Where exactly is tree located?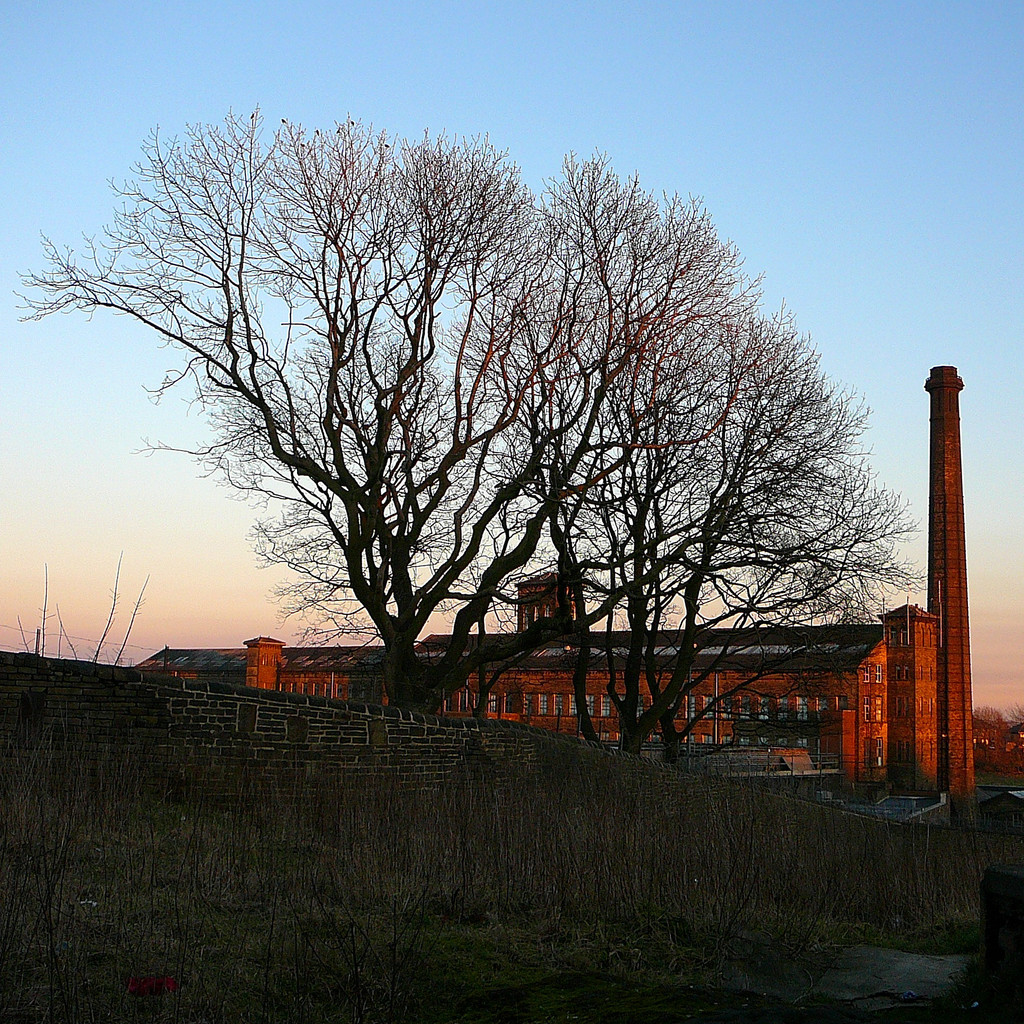
Its bounding box is l=0, t=59, r=986, b=765.
